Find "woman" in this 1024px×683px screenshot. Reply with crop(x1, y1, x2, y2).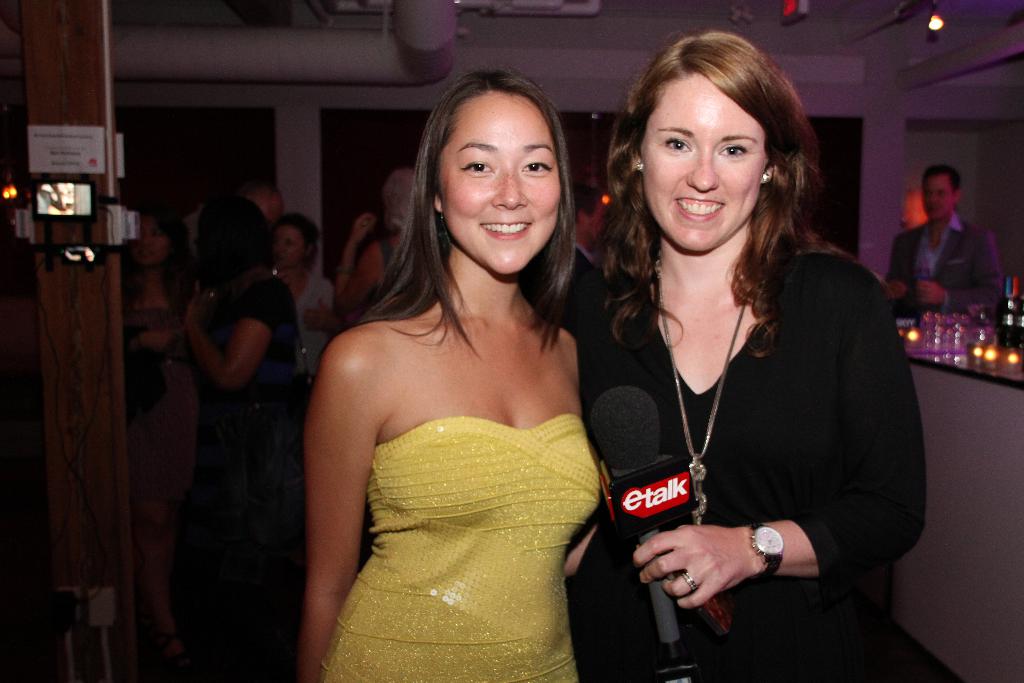
crop(339, 170, 415, 329).
